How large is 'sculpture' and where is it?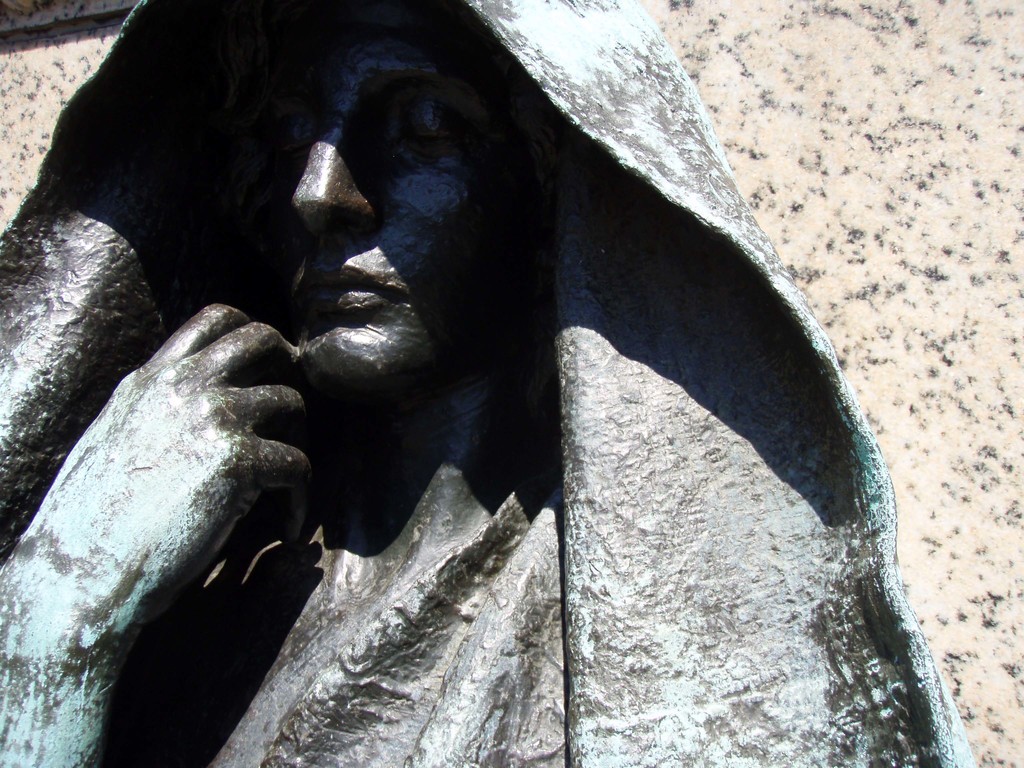
Bounding box: bbox=[15, 0, 936, 767].
